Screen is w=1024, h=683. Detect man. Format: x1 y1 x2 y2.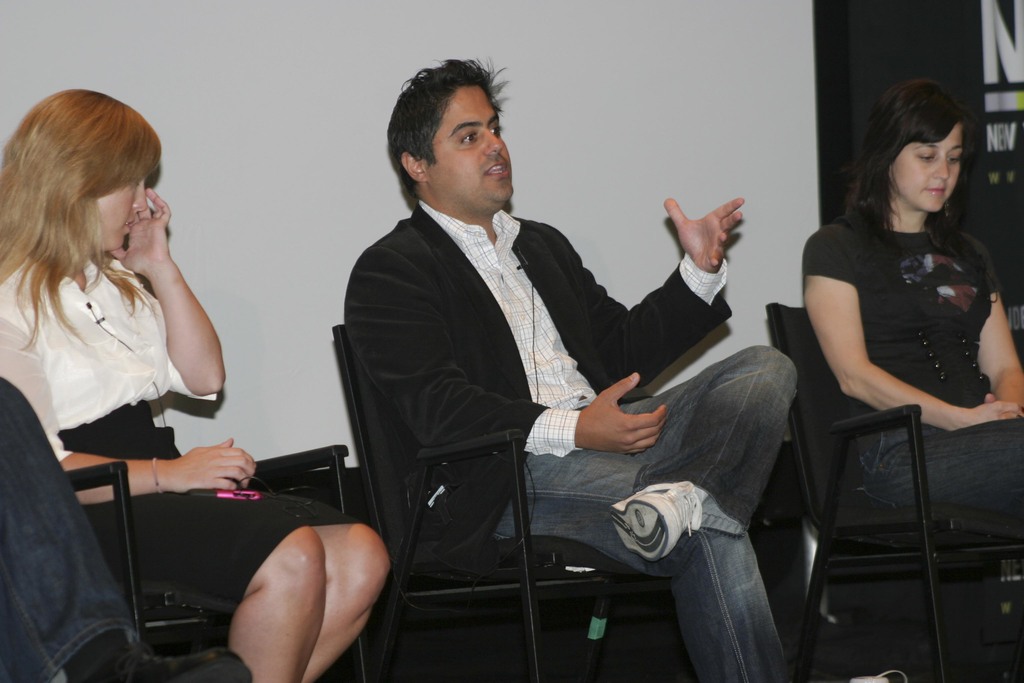
326 88 764 666.
